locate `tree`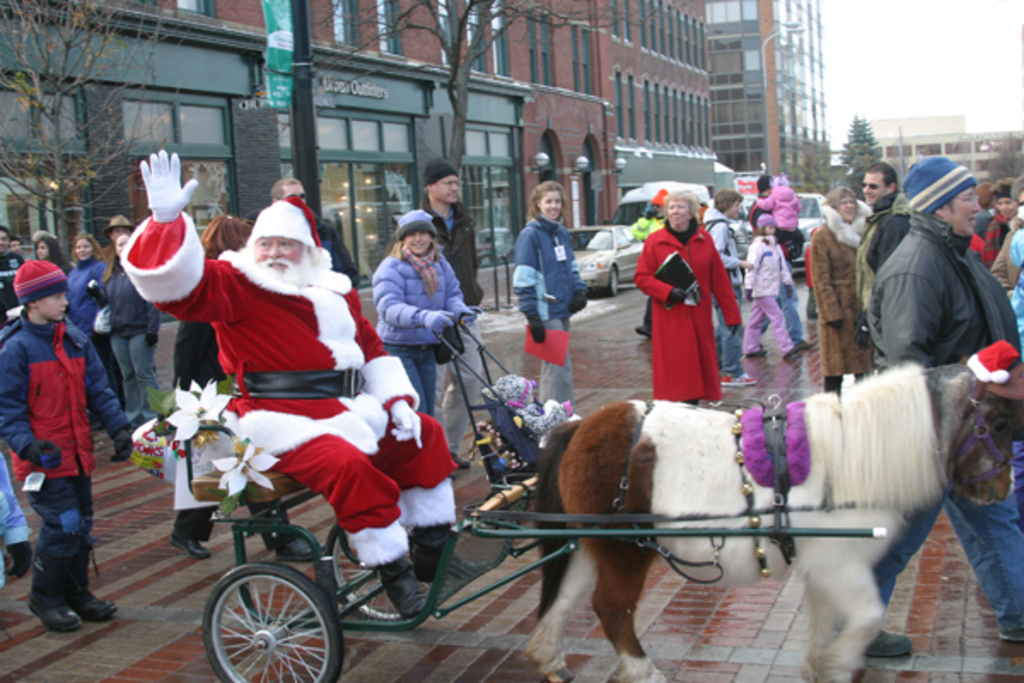
x1=838 y1=111 x2=886 y2=193
